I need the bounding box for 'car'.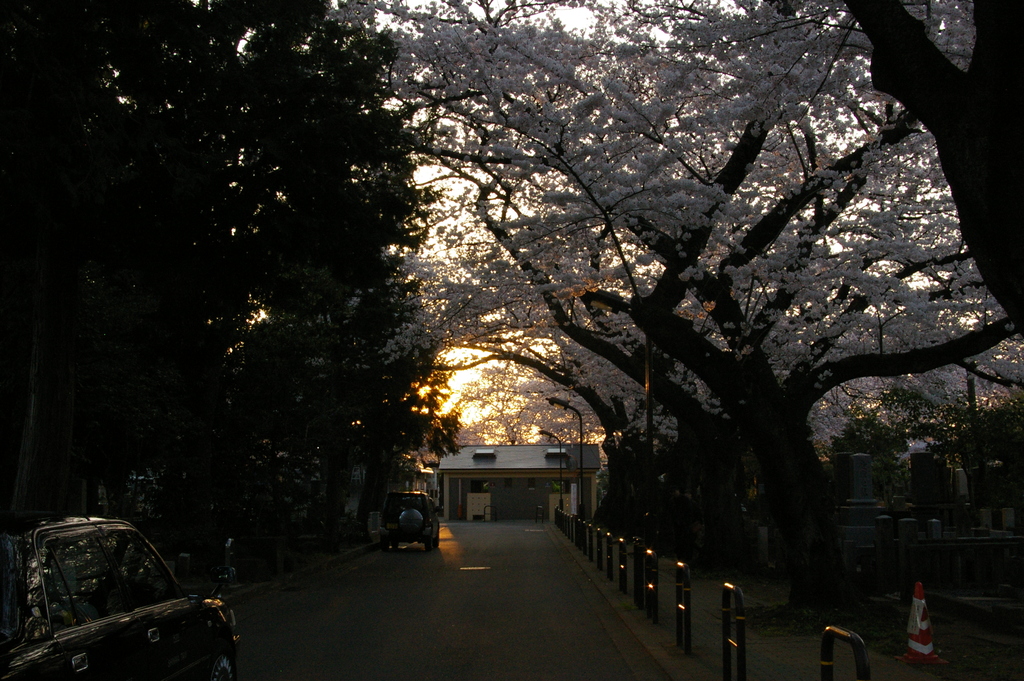
Here it is: 0,514,239,680.
